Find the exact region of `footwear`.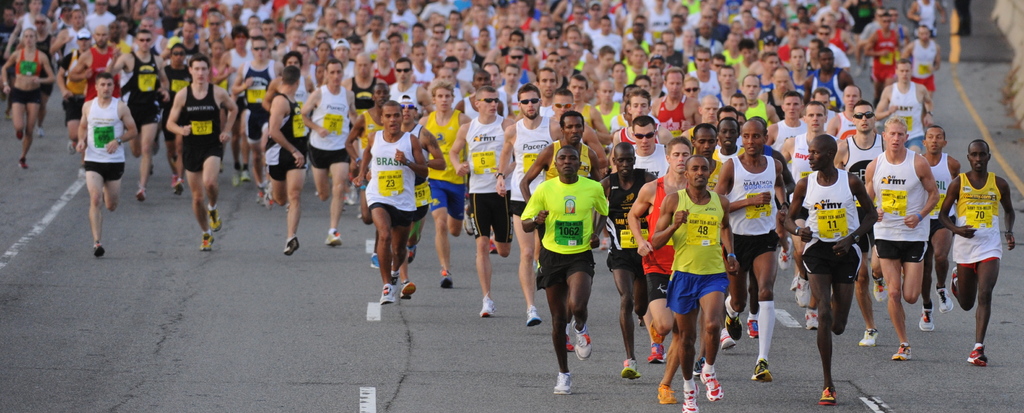
Exact region: (264, 190, 273, 208).
